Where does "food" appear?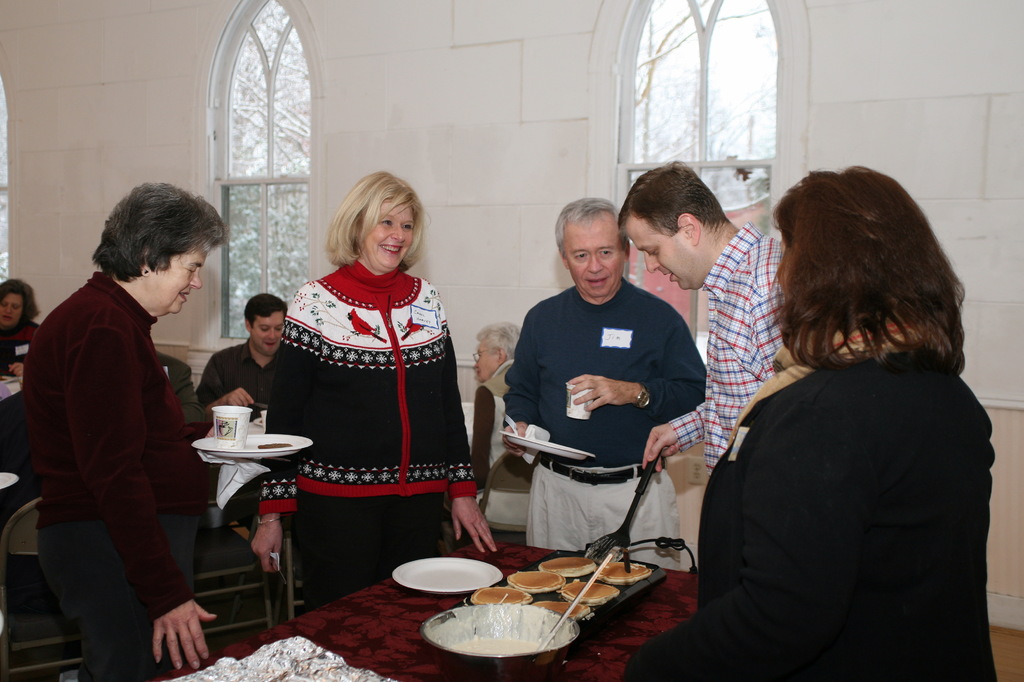
Appears at crop(538, 555, 598, 578).
